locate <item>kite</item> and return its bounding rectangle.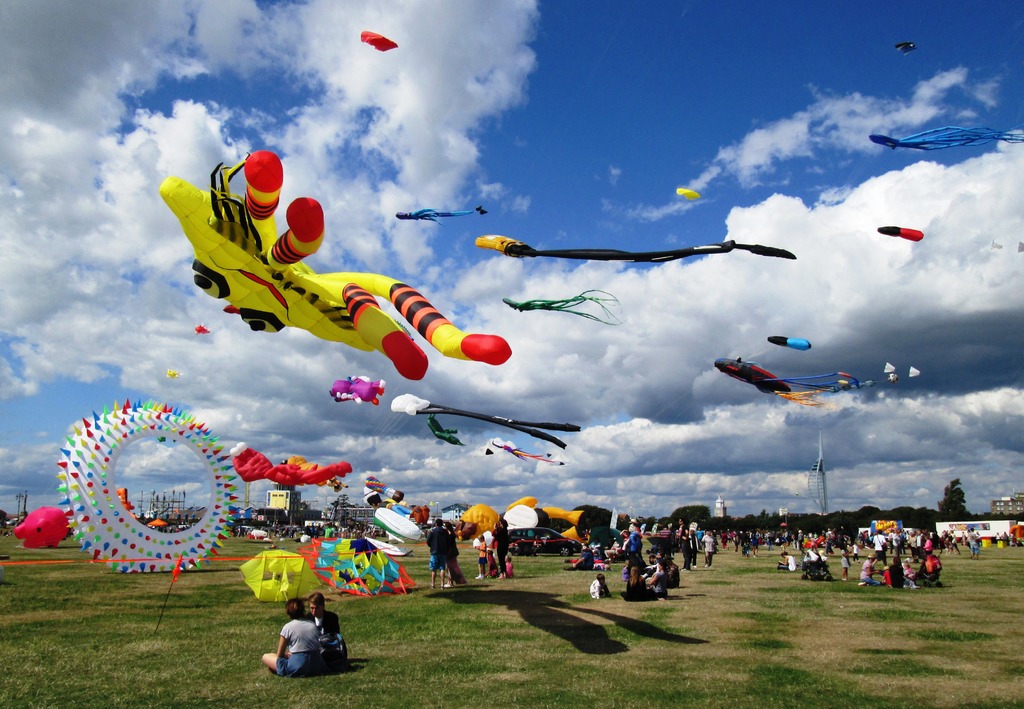
l=892, t=39, r=920, b=57.
